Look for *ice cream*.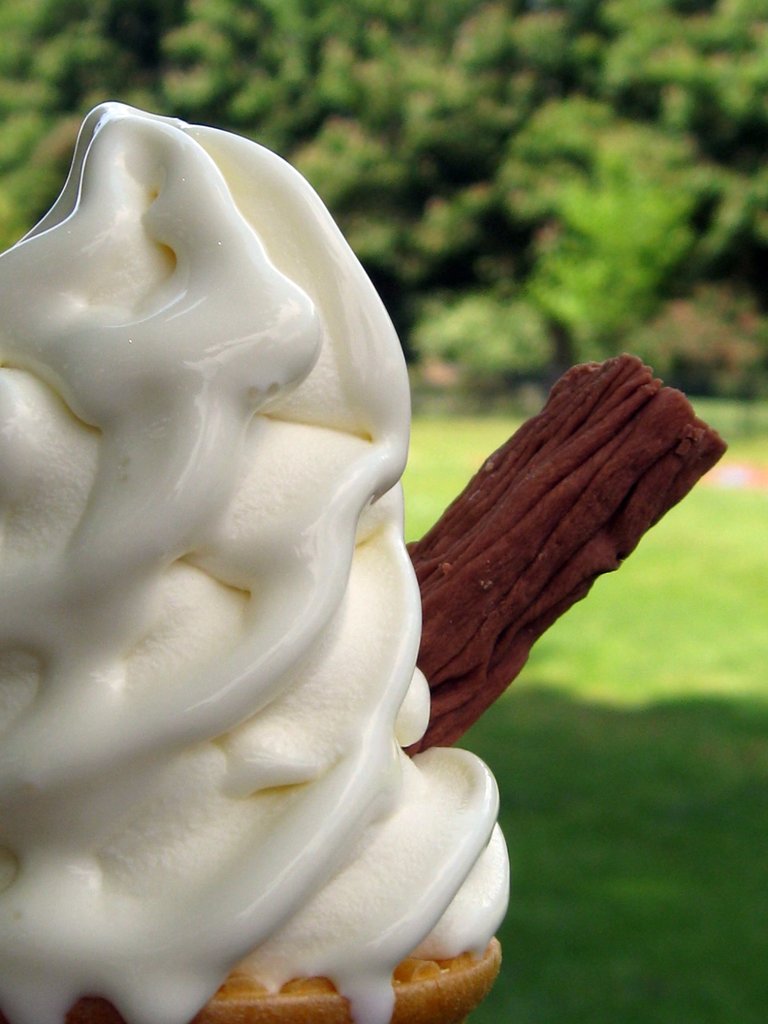
Found: (0, 92, 514, 1023).
